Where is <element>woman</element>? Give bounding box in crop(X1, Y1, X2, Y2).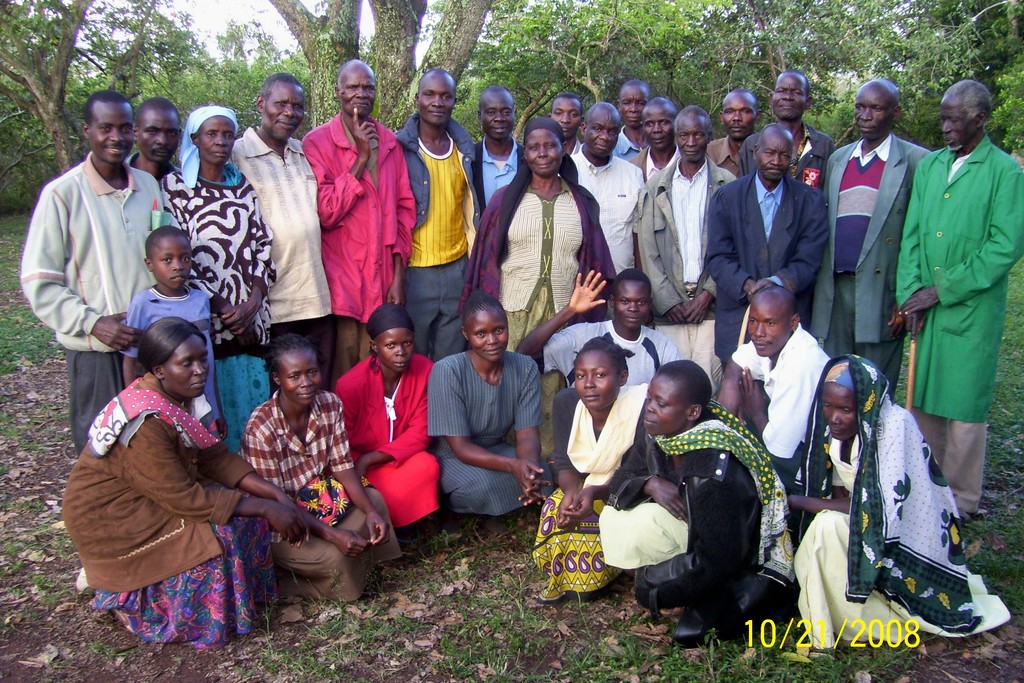
crop(345, 307, 440, 552).
